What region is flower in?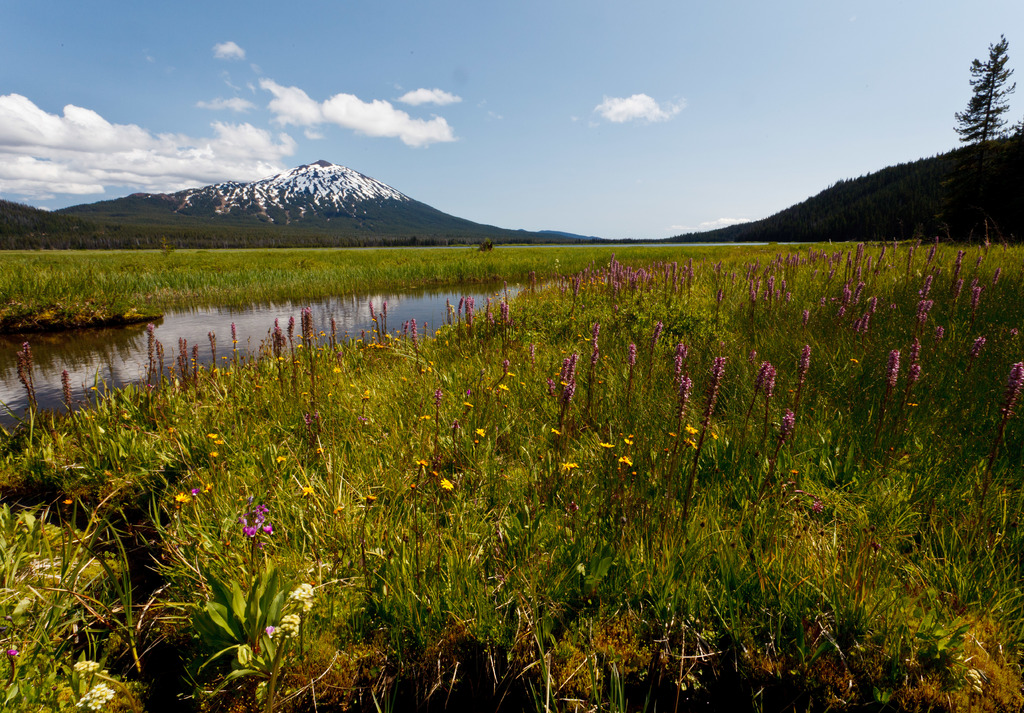
(206, 433, 216, 437).
